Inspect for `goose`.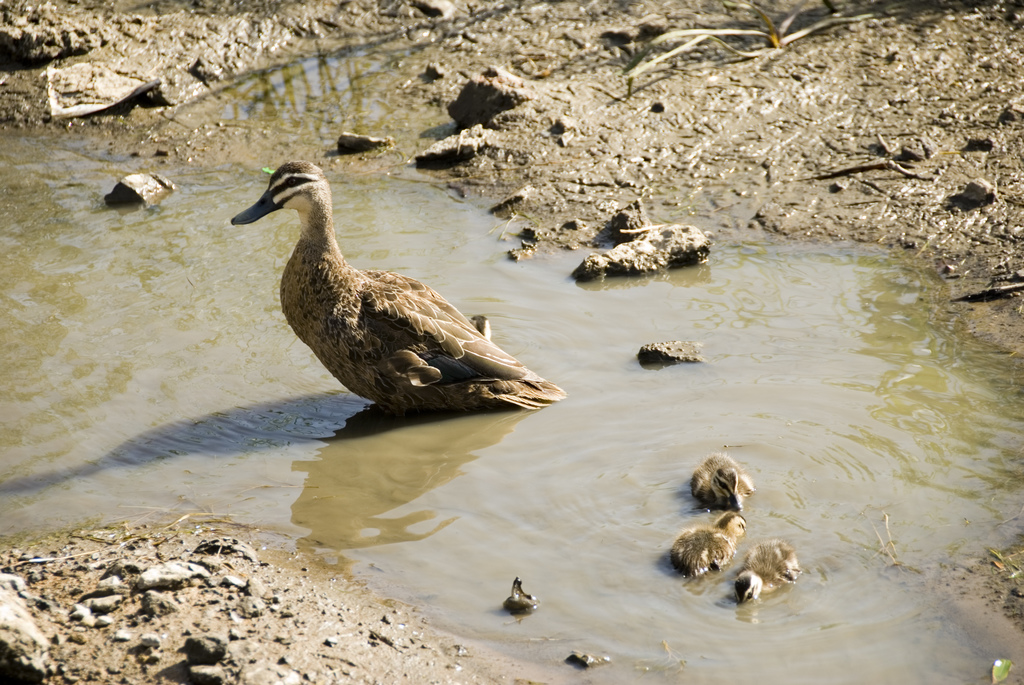
Inspection: x1=673, y1=515, x2=753, y2=582.
